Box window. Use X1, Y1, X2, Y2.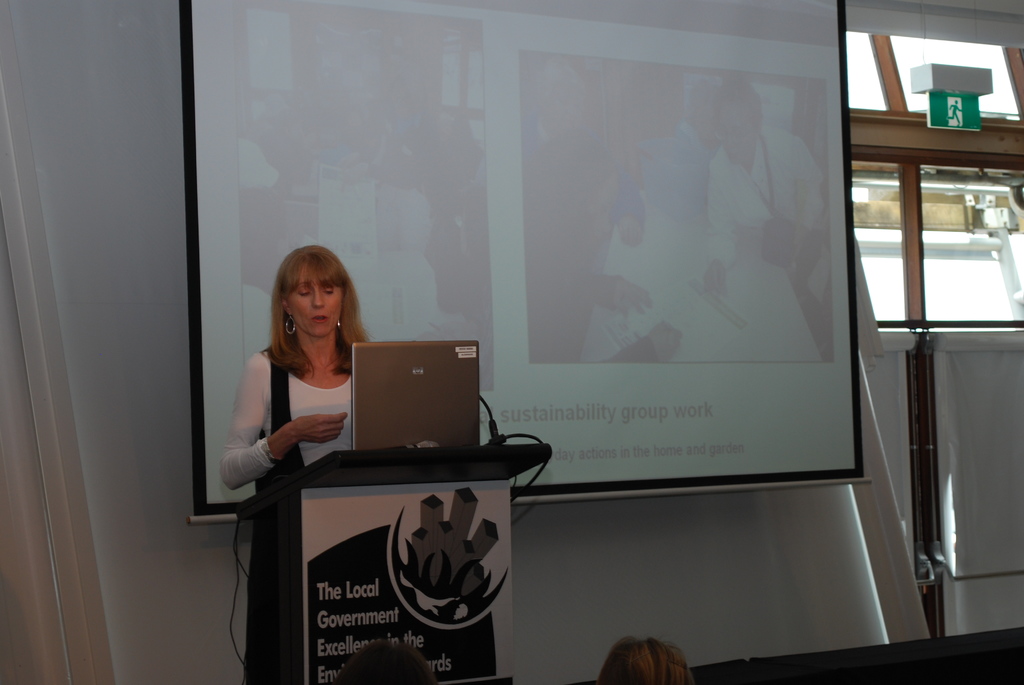
860, 168, 1023, 336.
